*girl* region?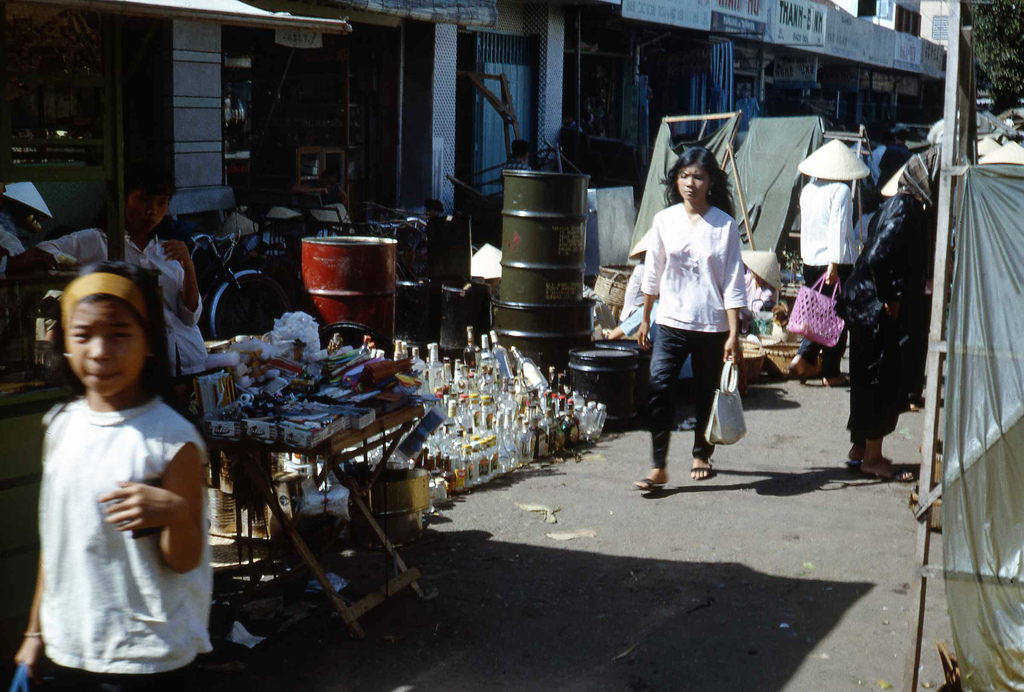
bbox(15, 263, 215, 691)
